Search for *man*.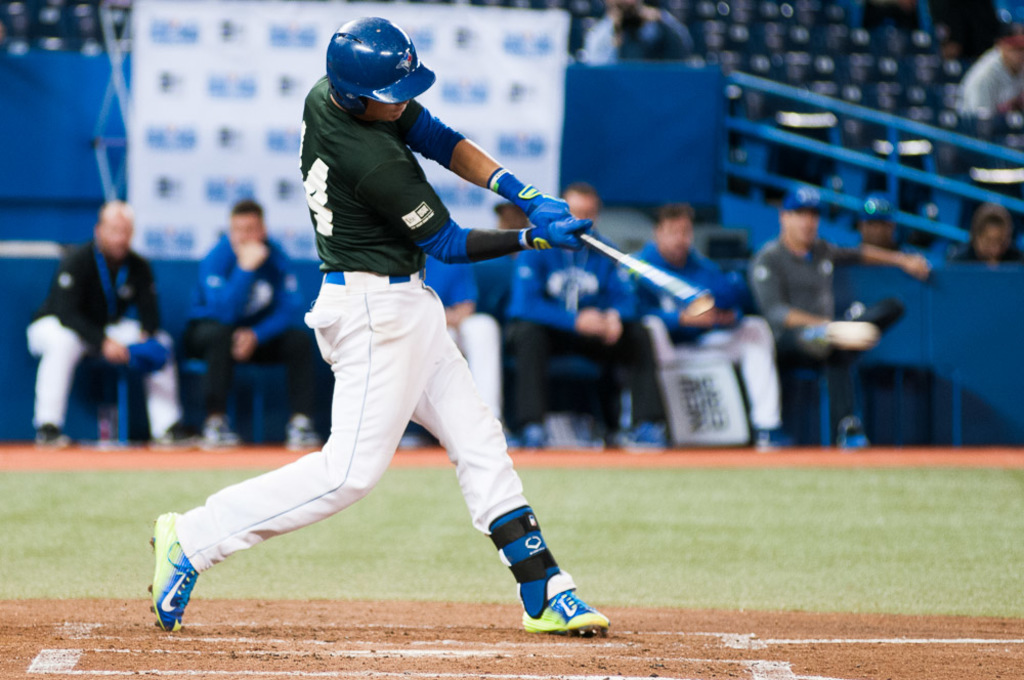
Found at box=[177, 201, 318, 453].
